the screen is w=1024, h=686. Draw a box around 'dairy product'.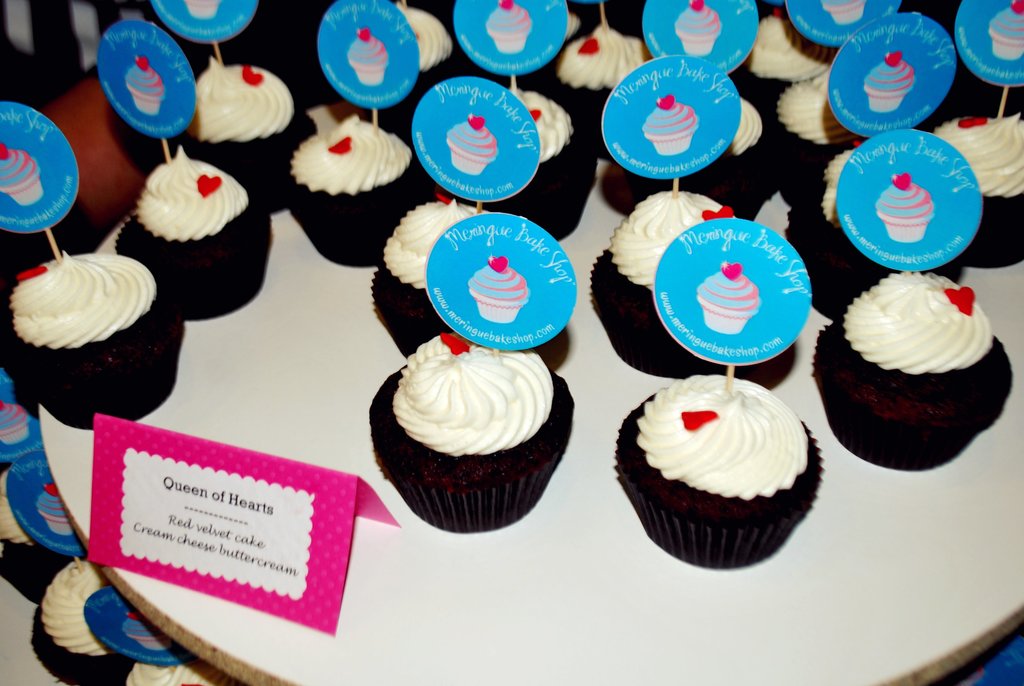
box=[367, 206, 499, 336].
